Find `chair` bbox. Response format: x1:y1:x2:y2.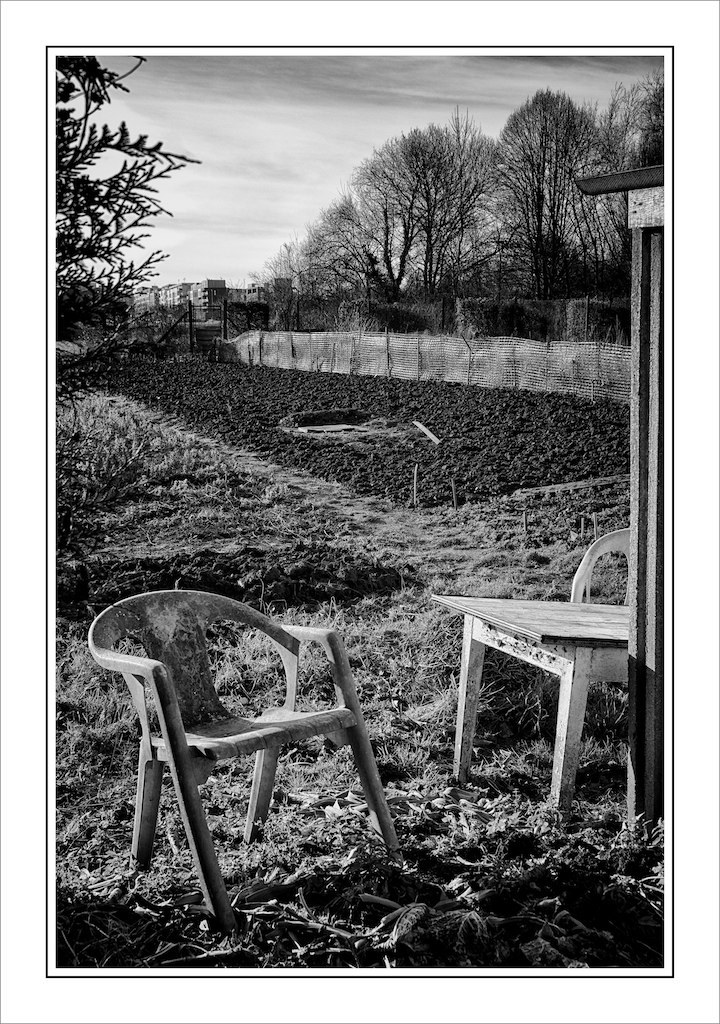
570:520:631:605.
